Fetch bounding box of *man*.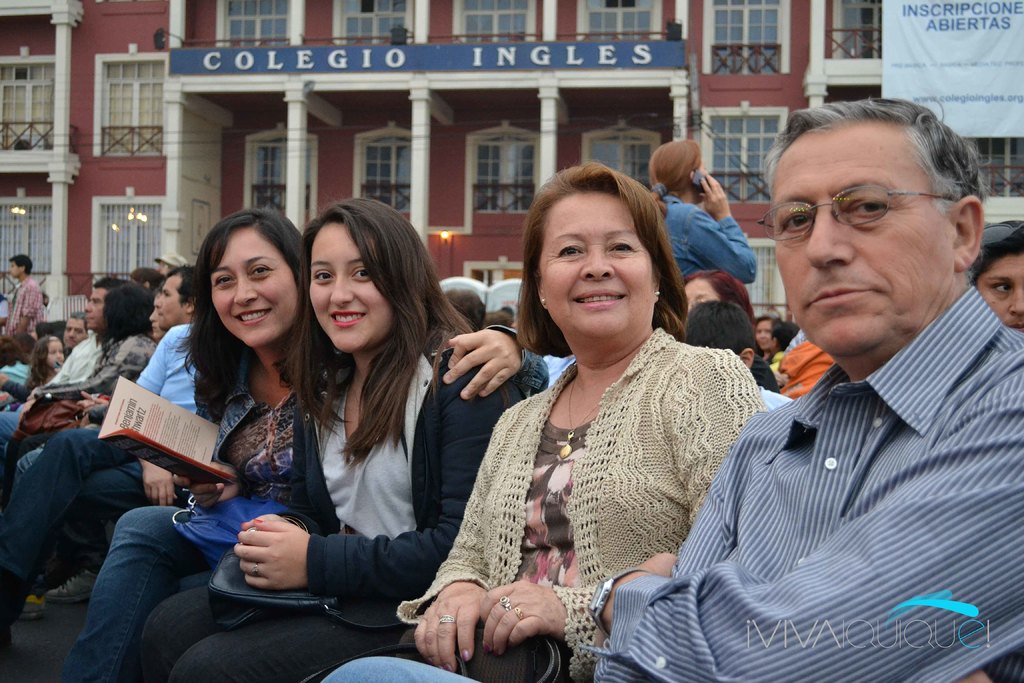
Bbox: <region>586, 93, 1023, 682</region>.
